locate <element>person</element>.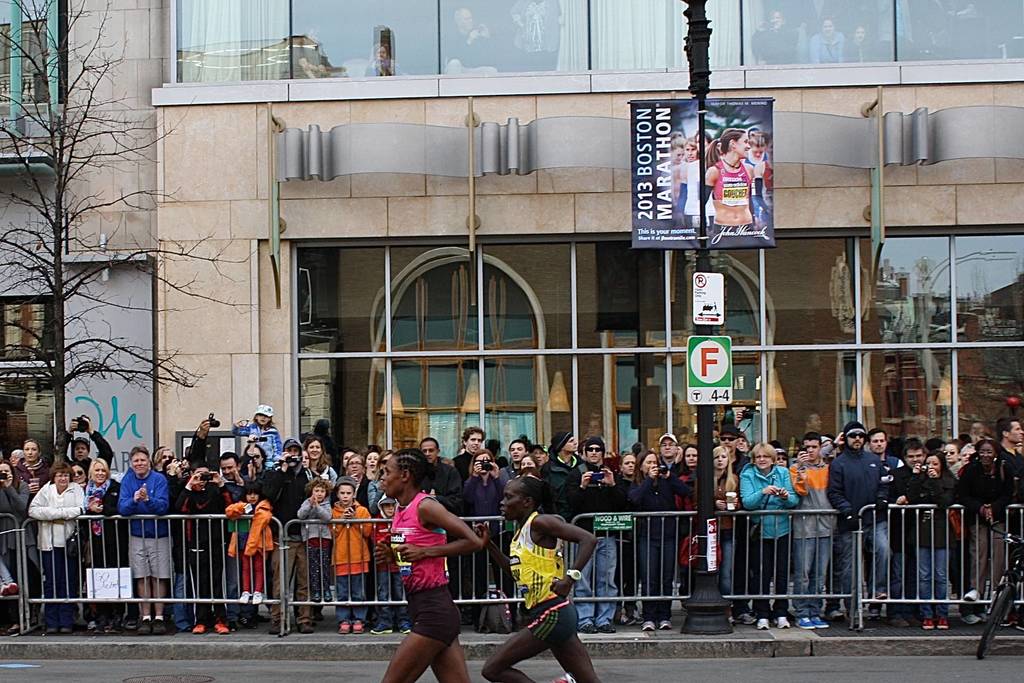
Bounding box: 312:440:356:481.
